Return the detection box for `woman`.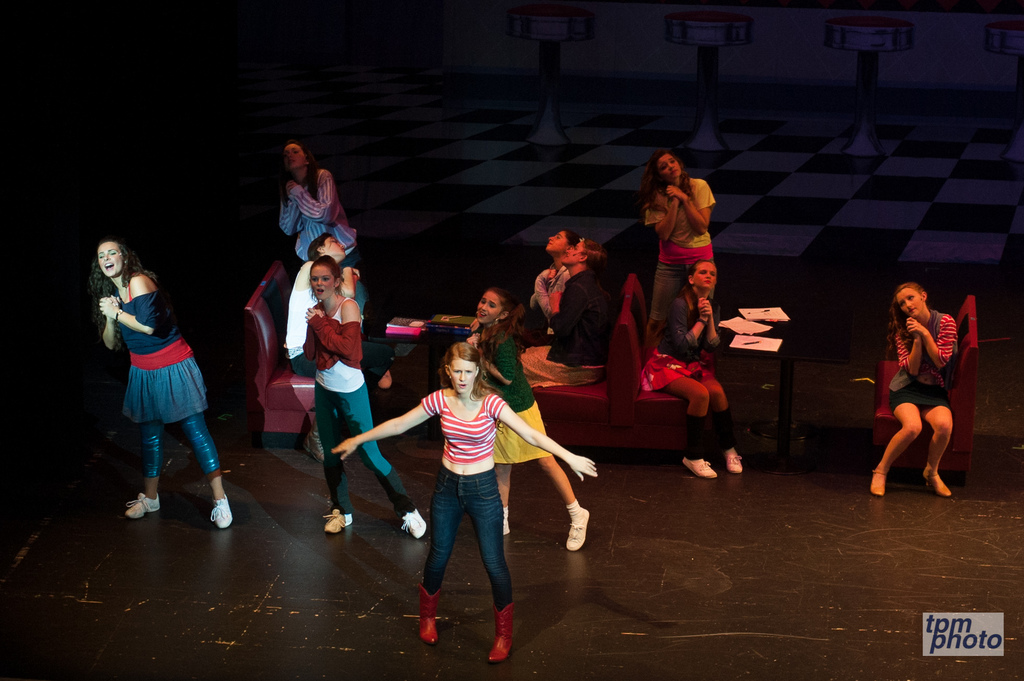
{"left": 277, "top": 140, "right": 366, "bottom": 332}.
